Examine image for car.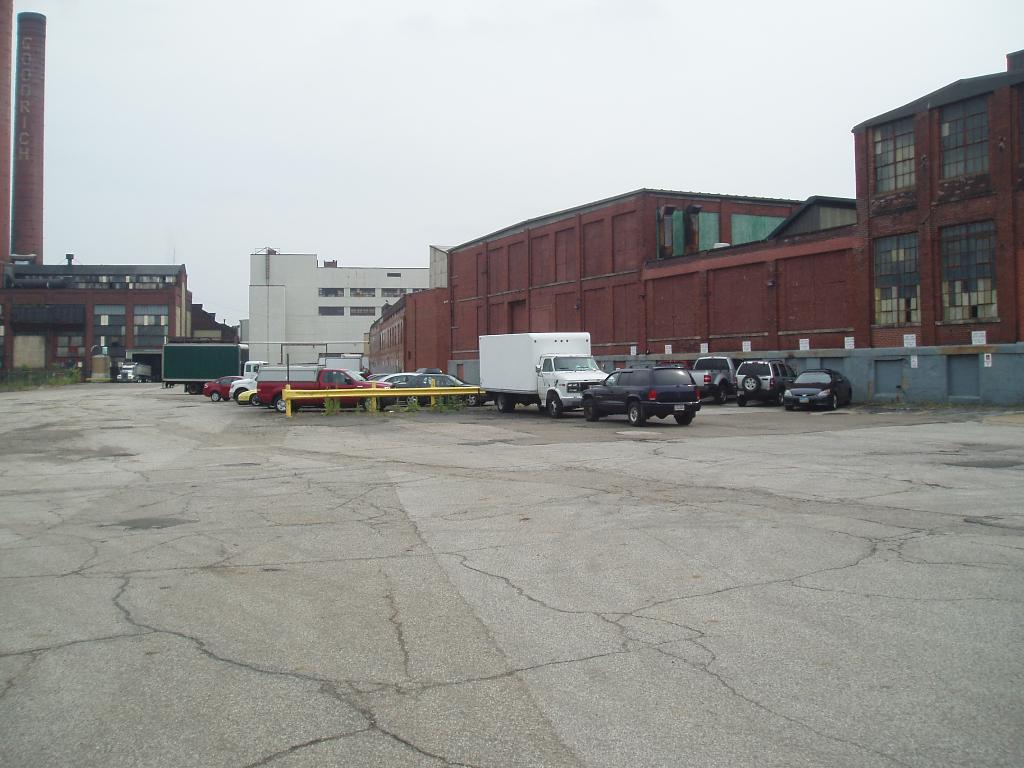
Examination result: rect(203, 373, 245, 403).
